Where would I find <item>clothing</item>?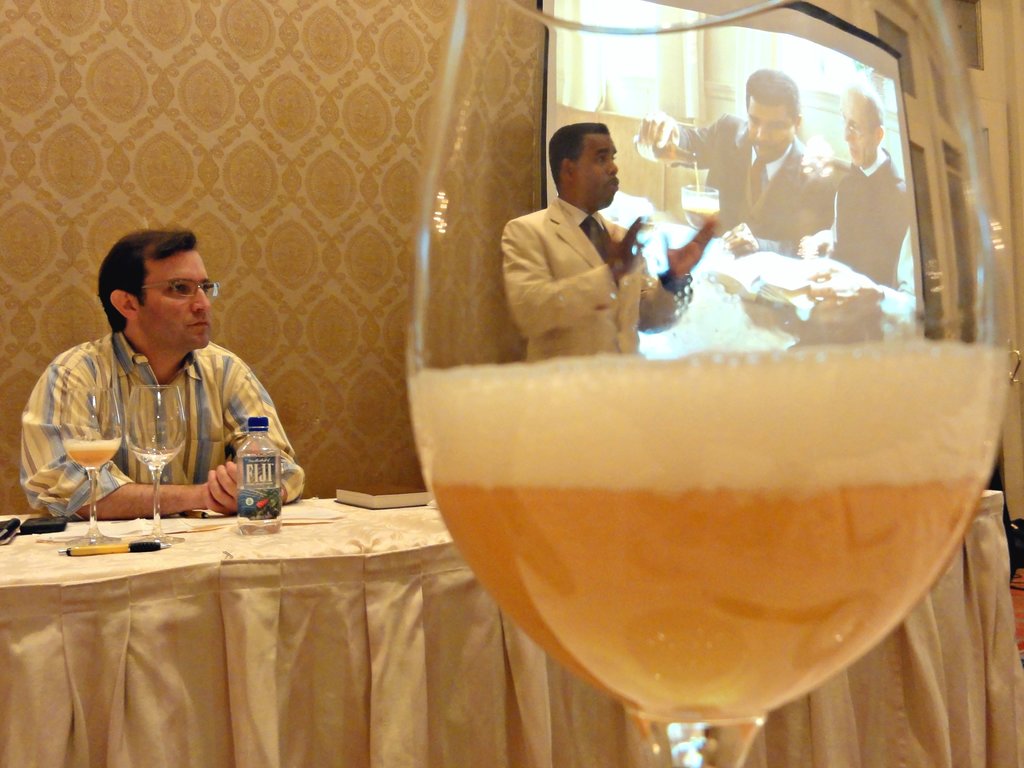
At left=820, top=146, right=909, bottom=300.
